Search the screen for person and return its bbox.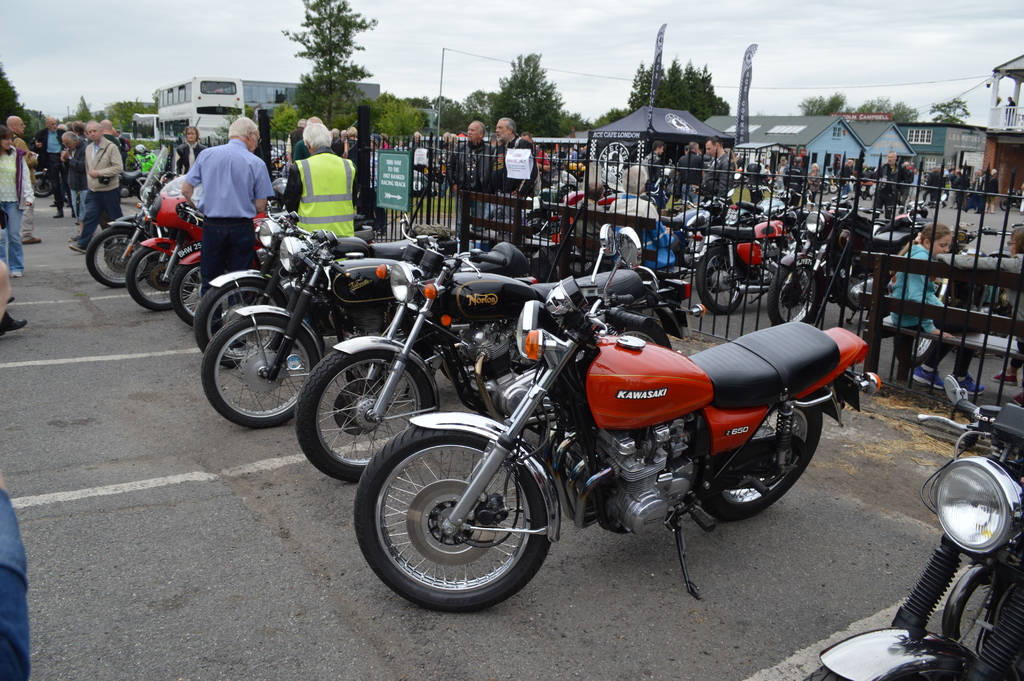
Found: locate(284, 116, 306, 167).
